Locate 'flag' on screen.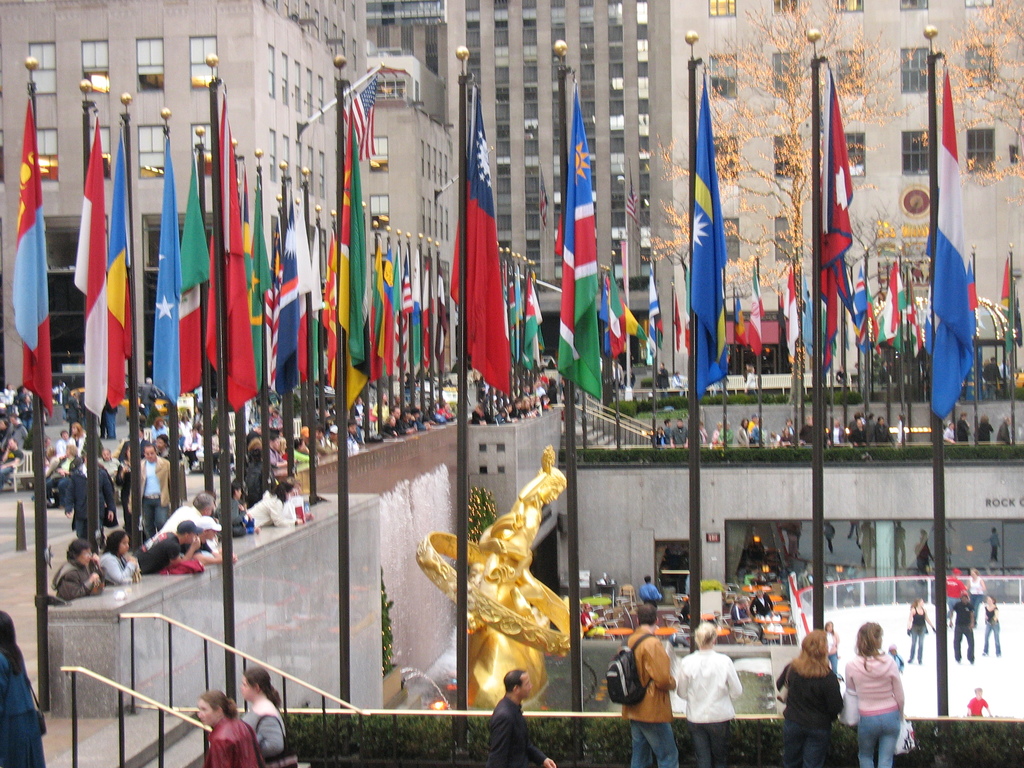
On screen at 671,289,693,352.
